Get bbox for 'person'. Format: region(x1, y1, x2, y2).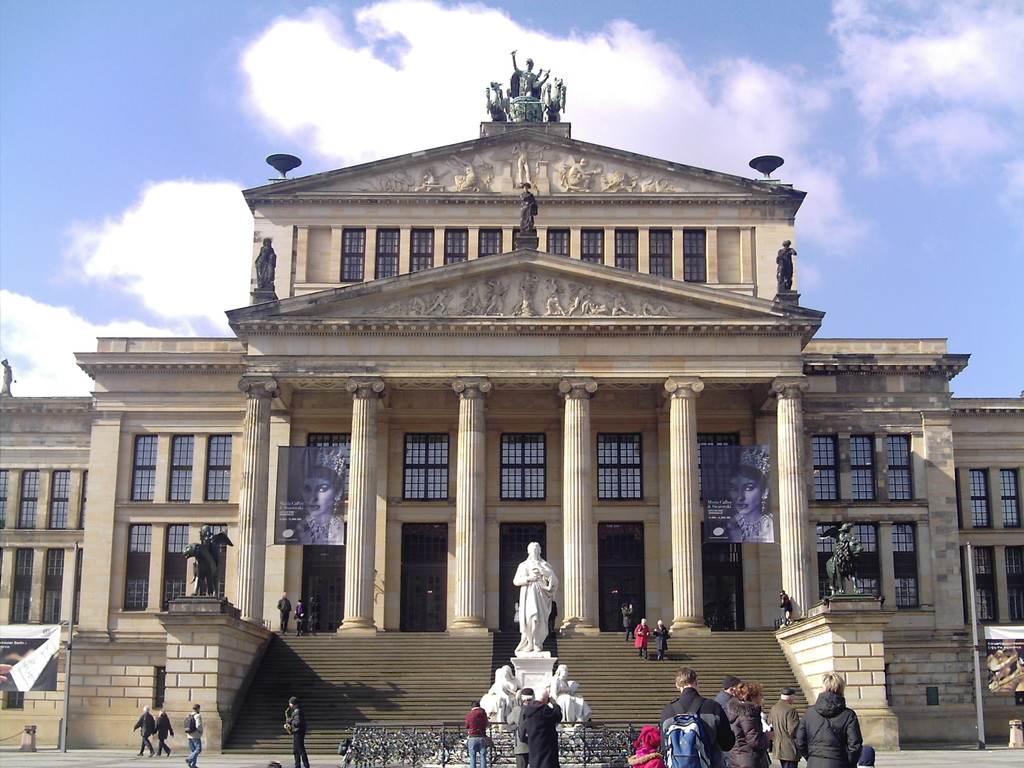
region(157, 698, 175, 760).
